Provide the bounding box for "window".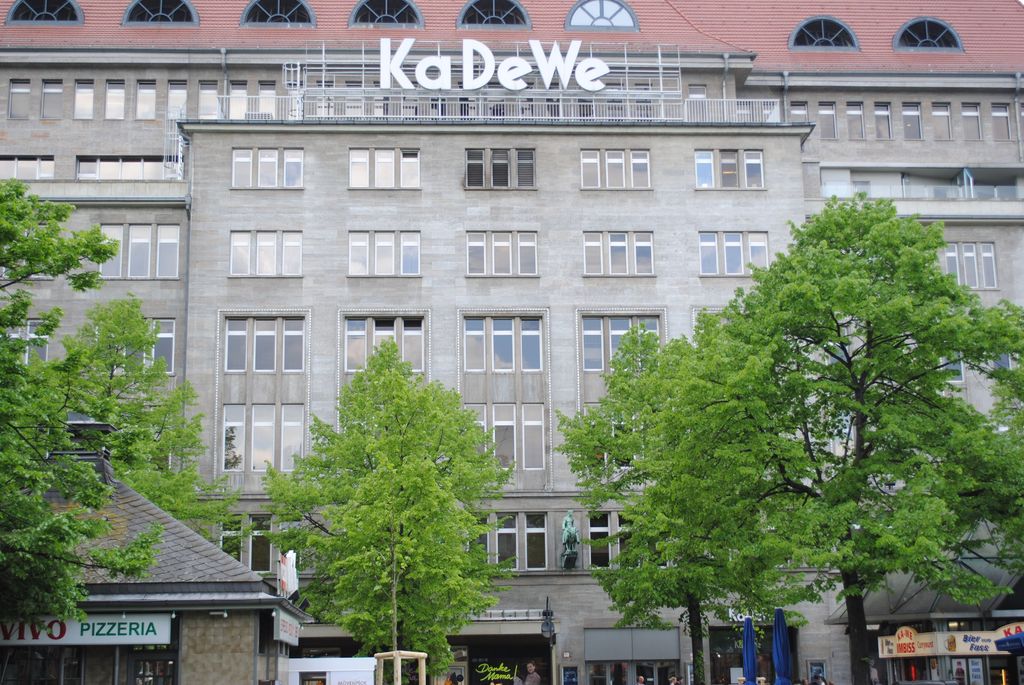
crop(76, 157, 187, 181).
